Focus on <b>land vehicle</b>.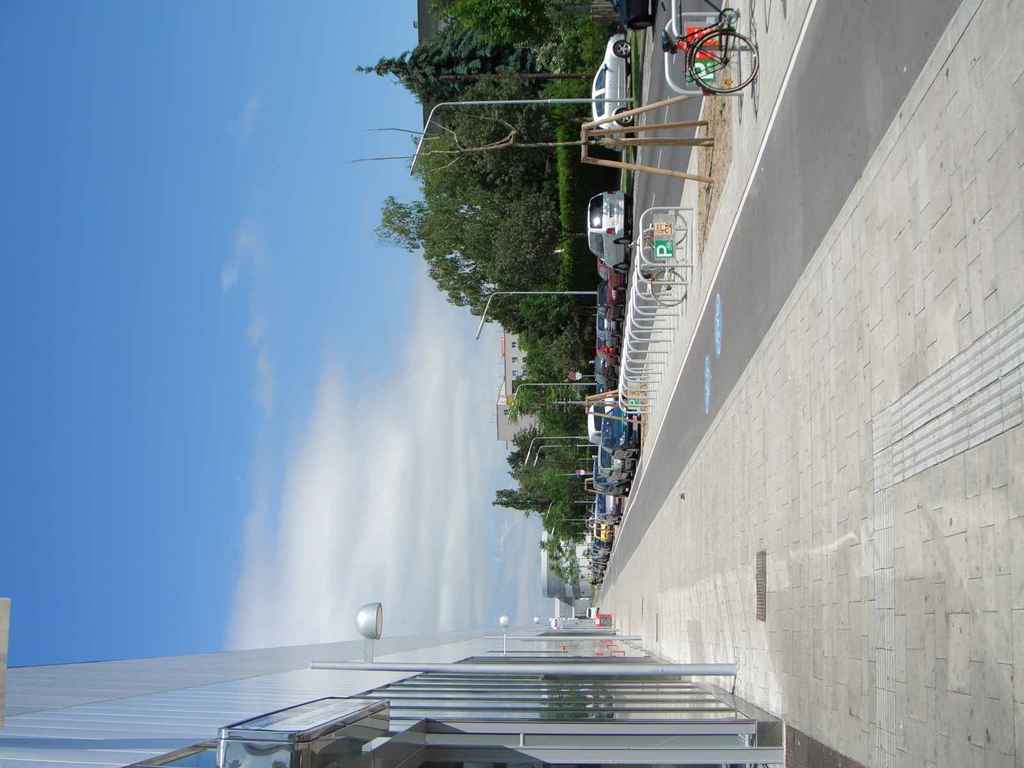
Focused at select_region(586, 398, 618, 445).
